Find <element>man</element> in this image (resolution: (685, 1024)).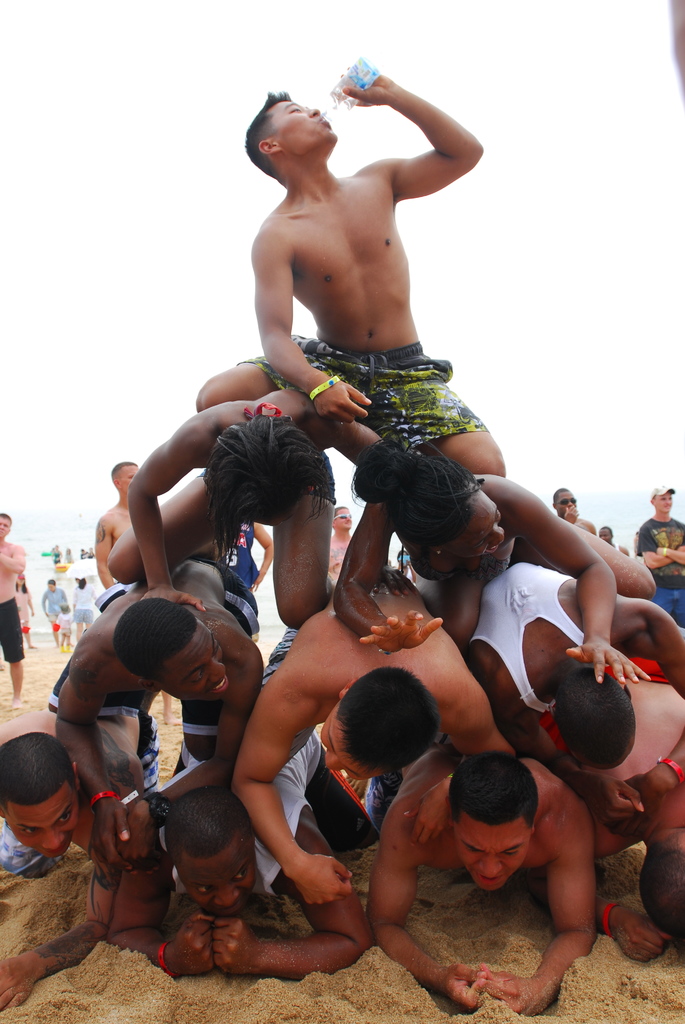
<region>597, 527, 630, 559</region>.
